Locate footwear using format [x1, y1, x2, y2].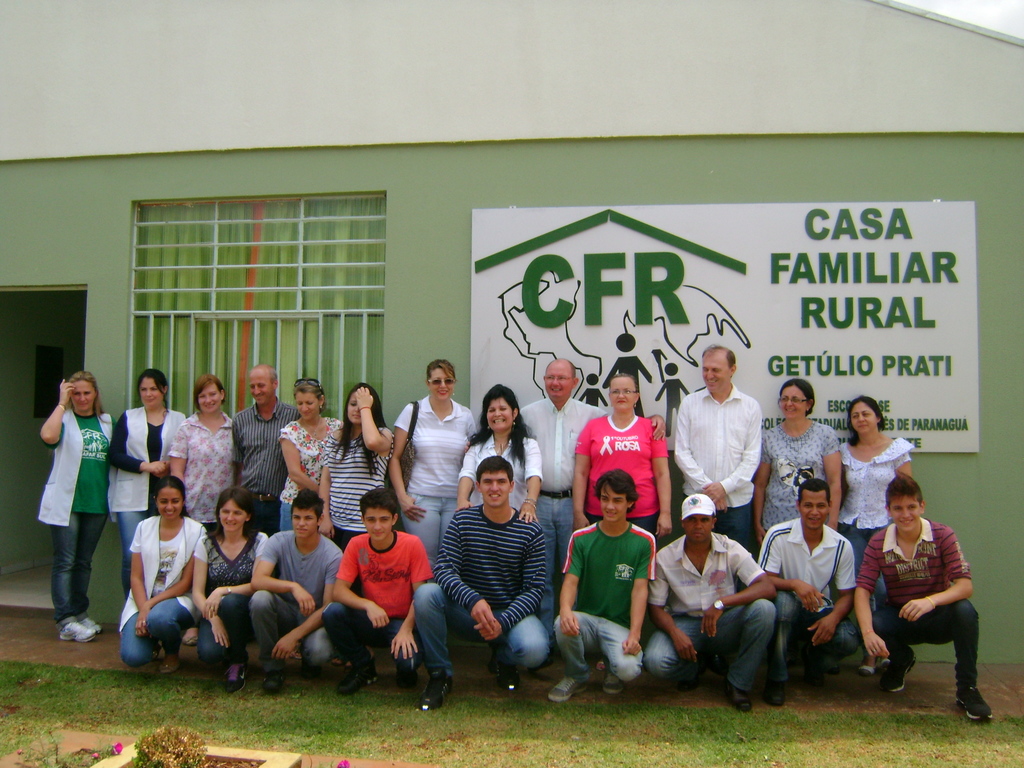
[157, 656, 180, 673].
